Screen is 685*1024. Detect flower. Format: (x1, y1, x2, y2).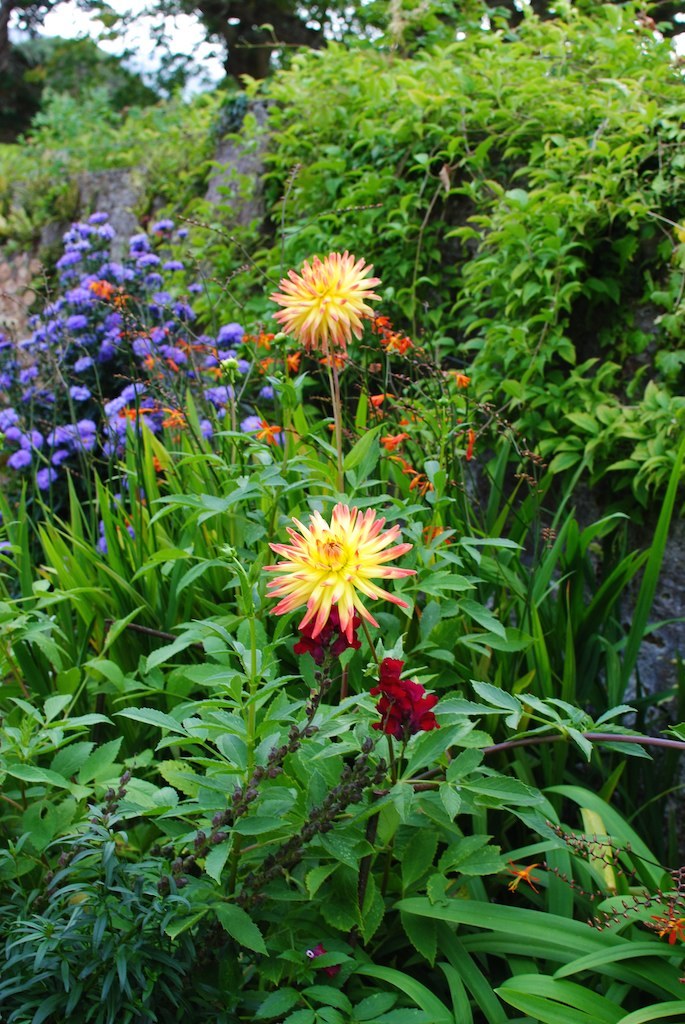
(258, 492, 417, 652).
